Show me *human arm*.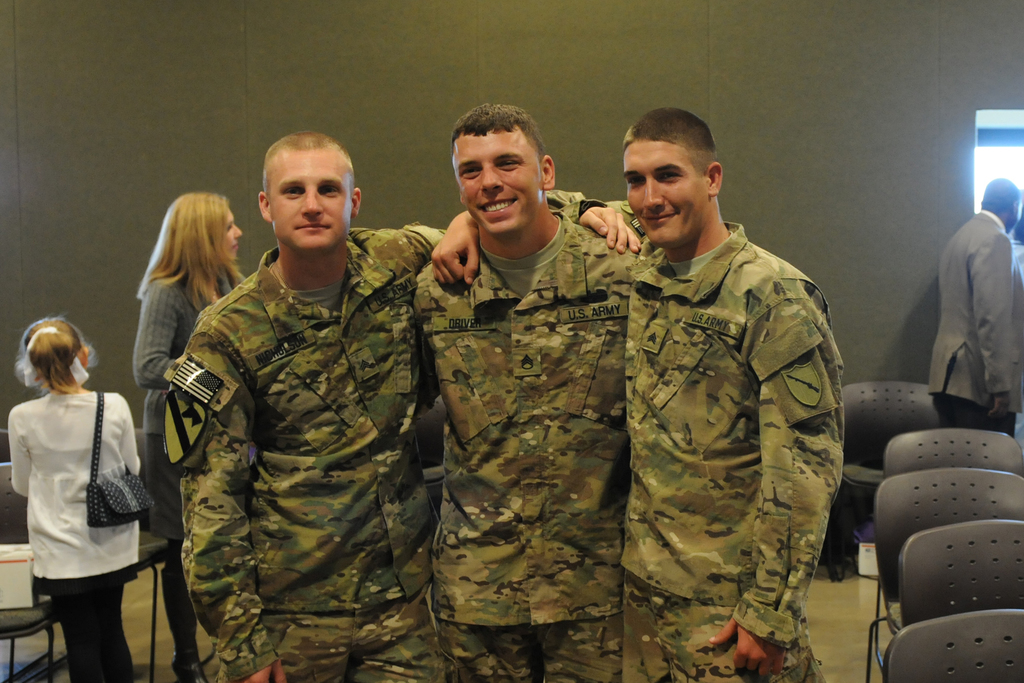
*human arm* is here: bbox=[171, 317, 287, 682].
